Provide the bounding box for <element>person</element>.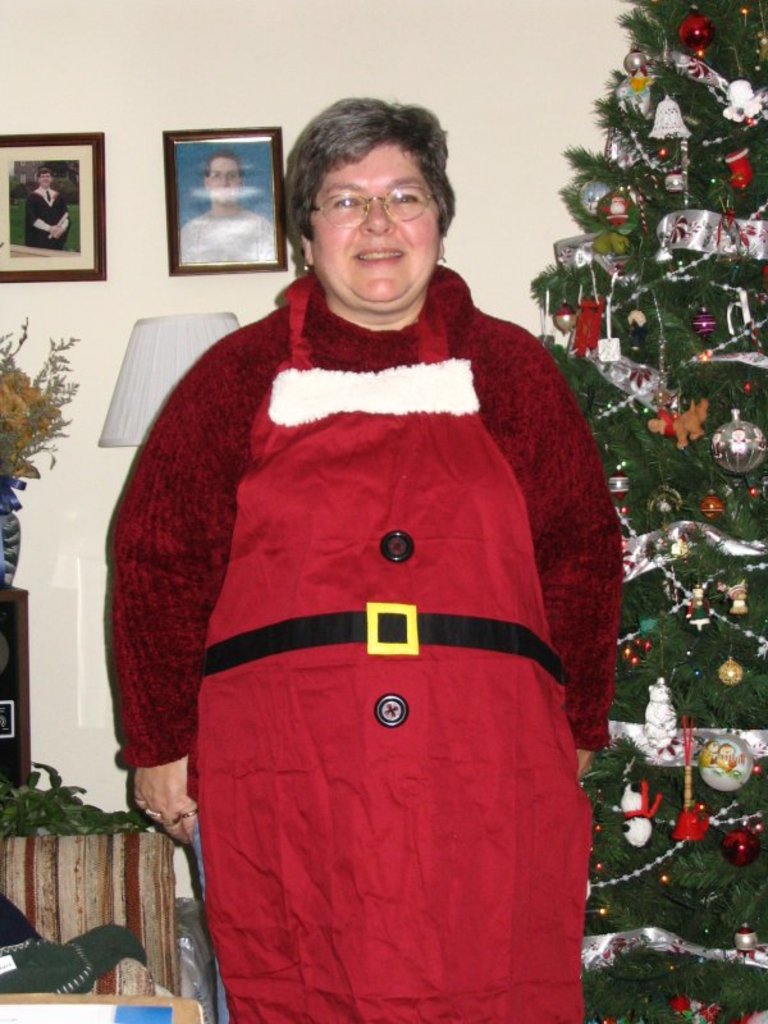
BBox(102, 104, 625, 1001).
